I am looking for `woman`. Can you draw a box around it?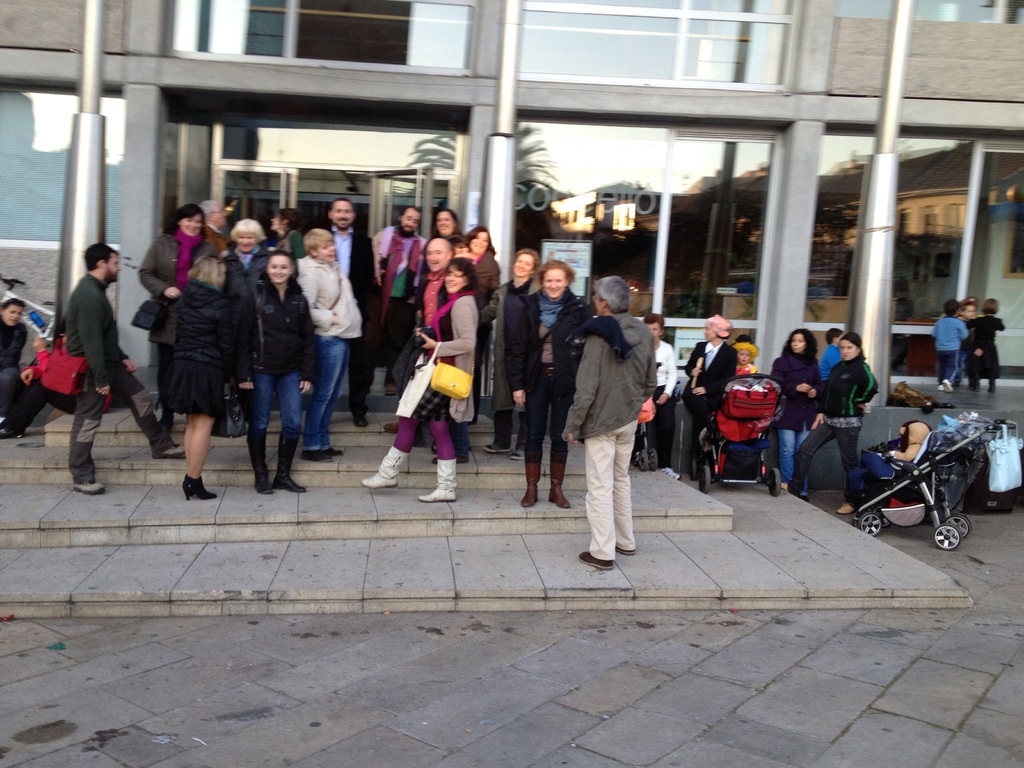
Sure, the bounding box is <bbox>681, 312, 737, 451</bbox>.
